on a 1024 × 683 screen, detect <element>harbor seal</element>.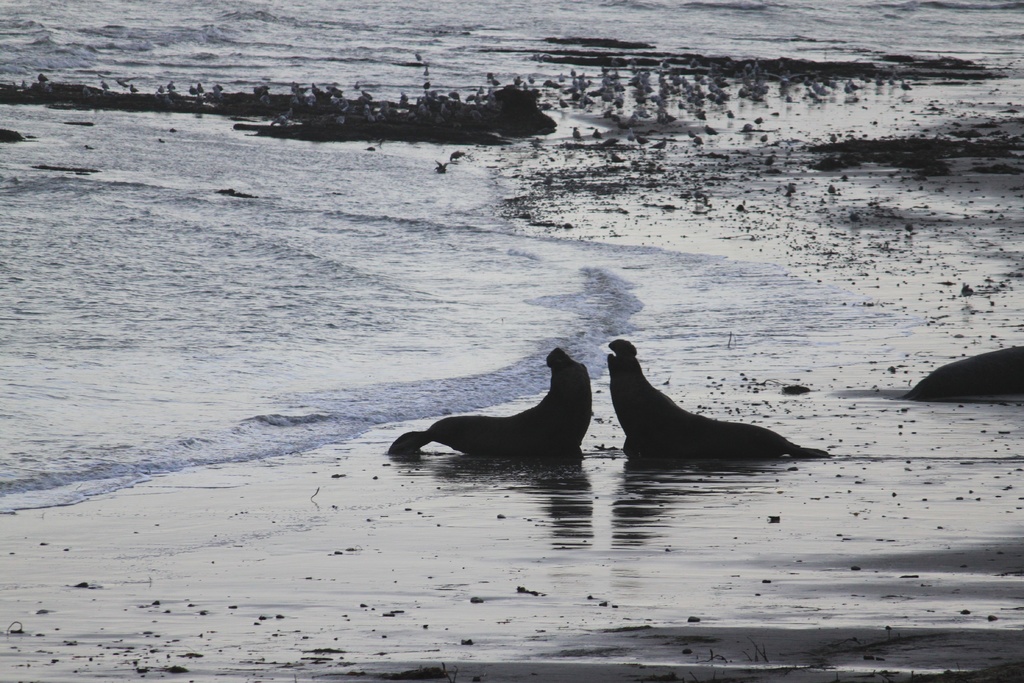
{"left": 387, "top": 351, "right": 595, "bottom": 461}.
